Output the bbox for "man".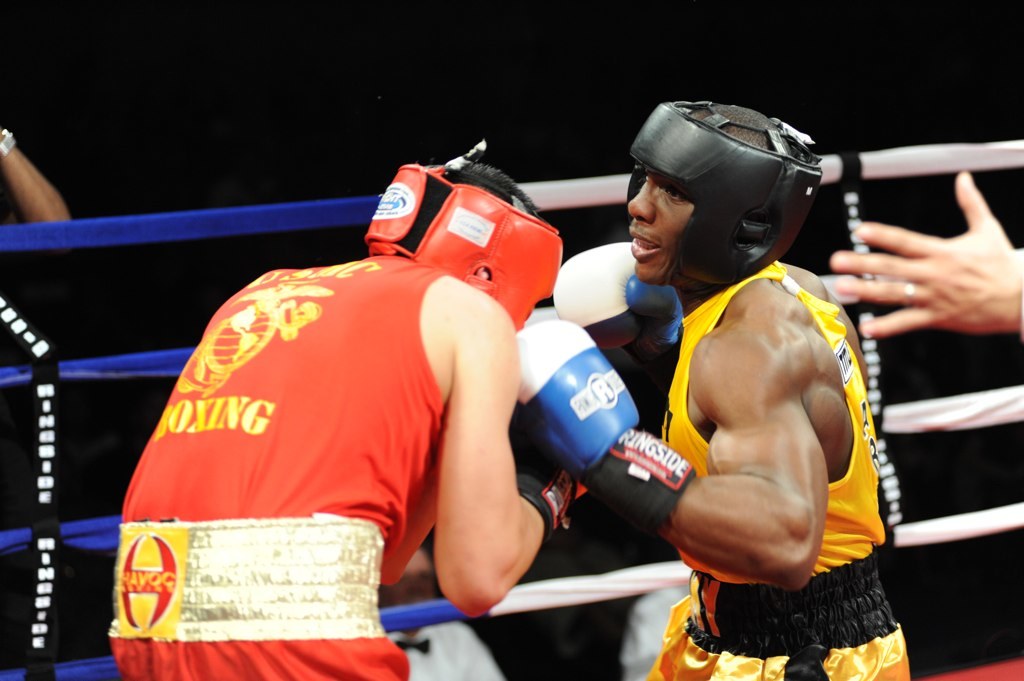
Rect(159, 151, 604, 680).
